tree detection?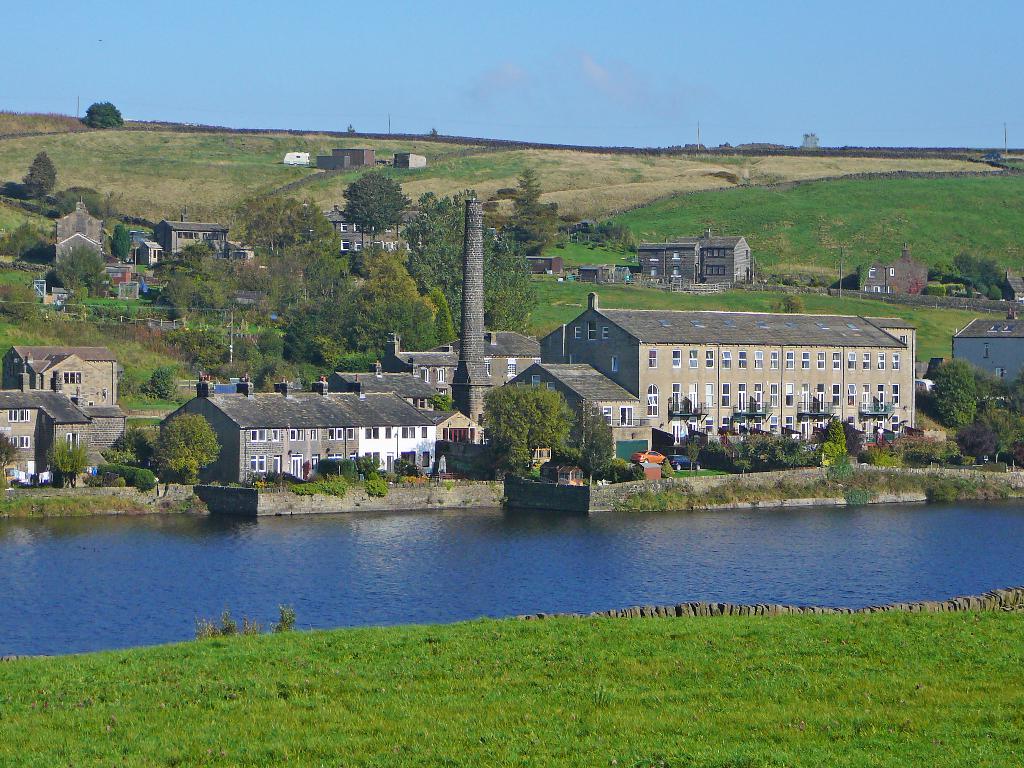
box(42, 442, 86, 488)
